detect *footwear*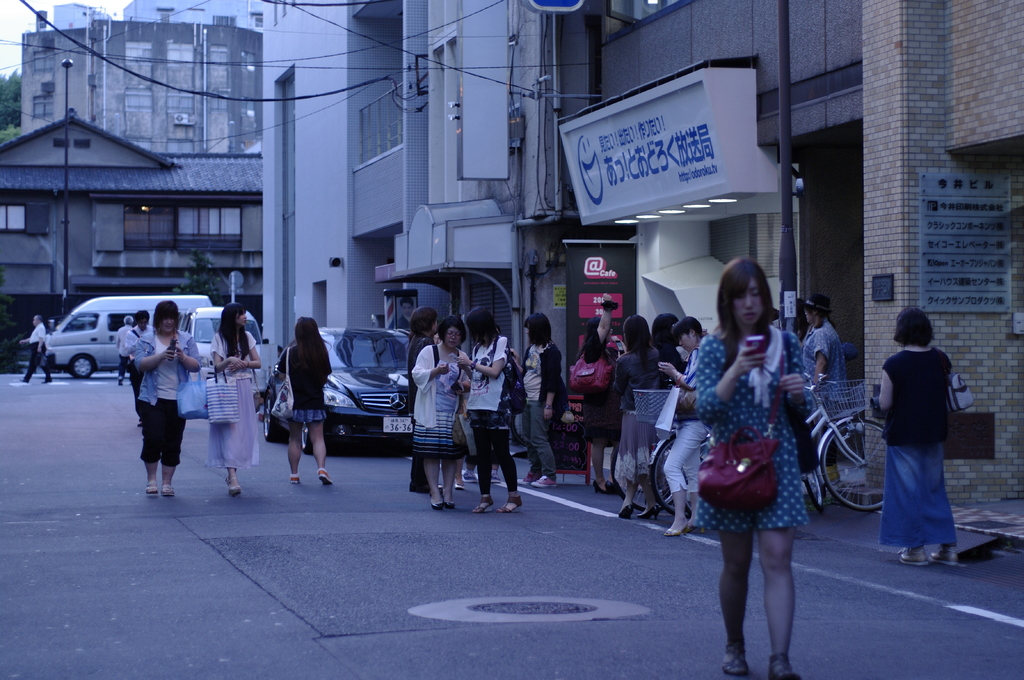
left=593, top=480, right=605, bottom=492
